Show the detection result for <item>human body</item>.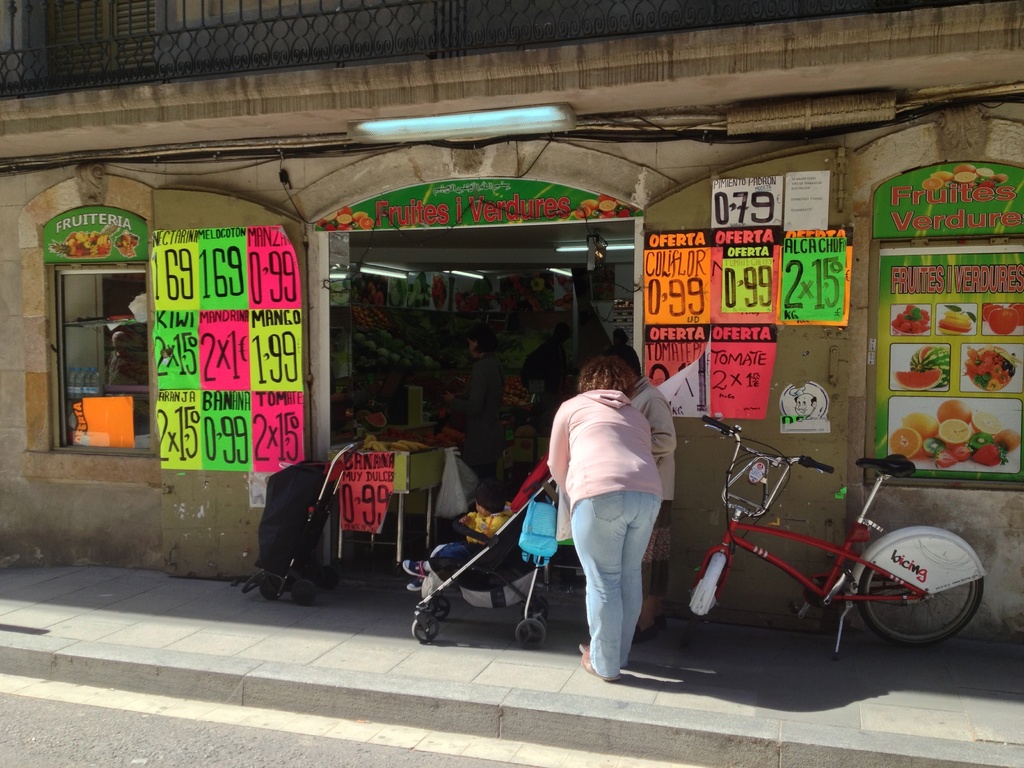
[left=614, top=346, right=672, bottom=637].
